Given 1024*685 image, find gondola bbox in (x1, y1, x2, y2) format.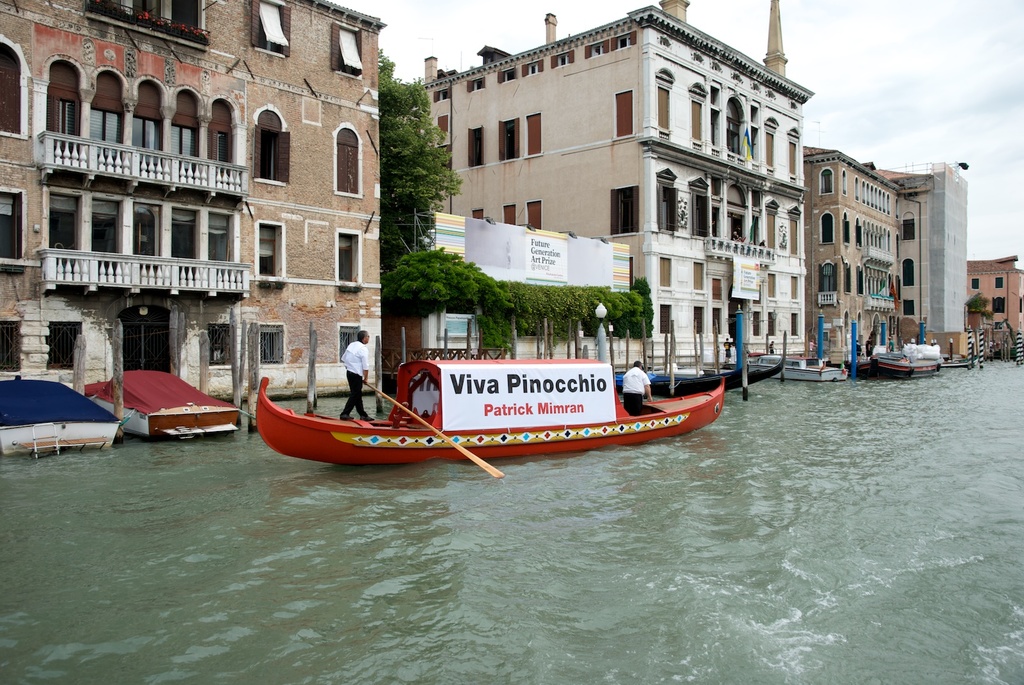
(612, 330, 789, 397).
